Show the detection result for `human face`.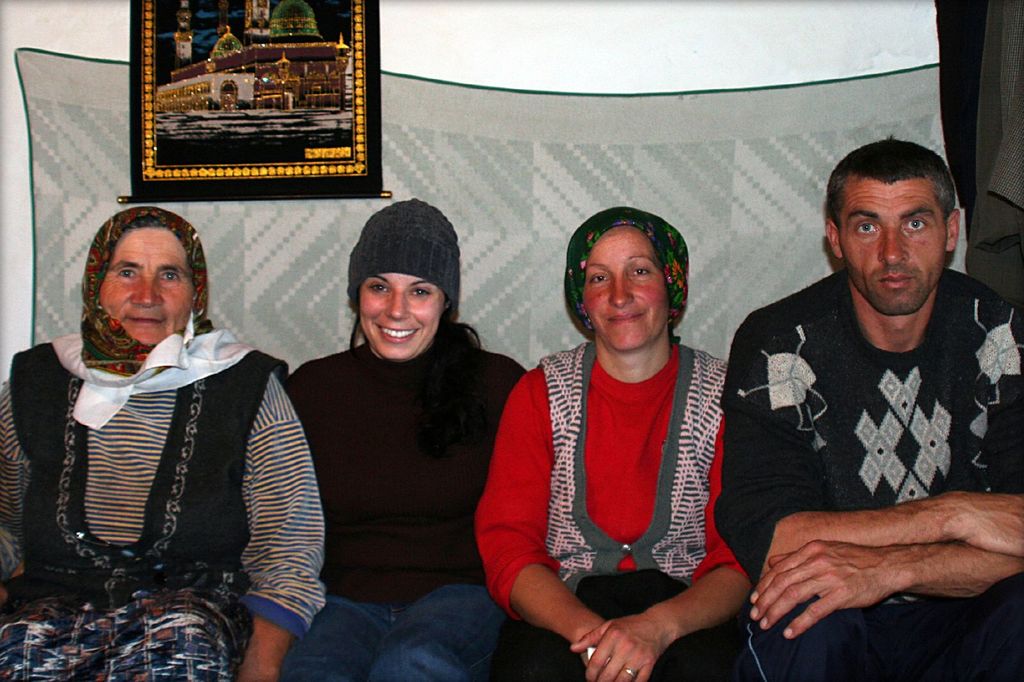
(358,271,442,353).
